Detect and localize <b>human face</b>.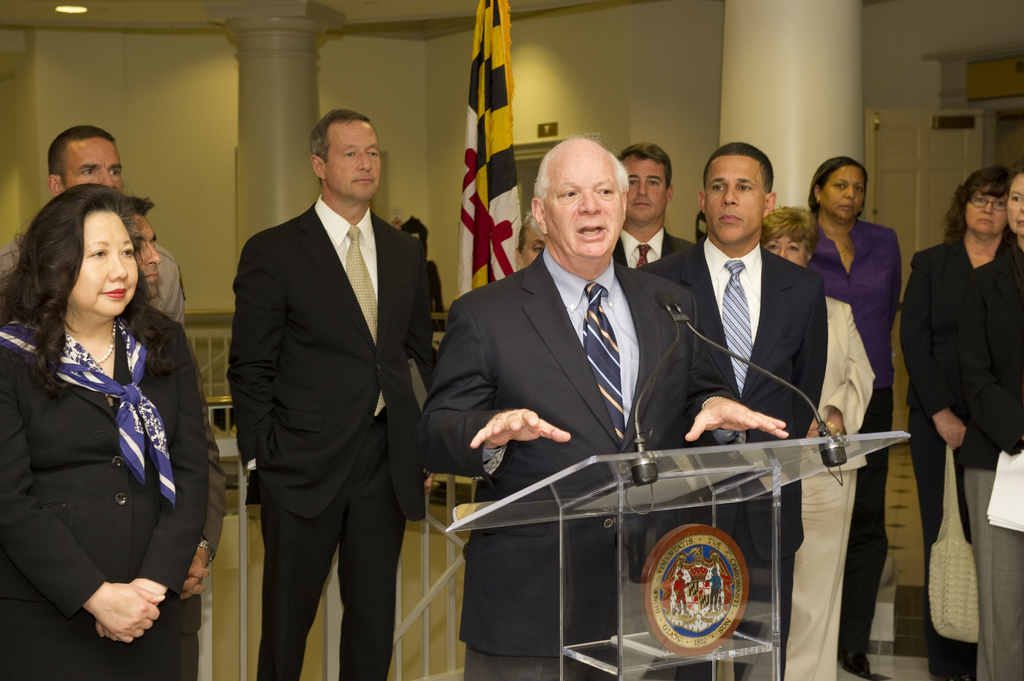
Localized at x1=545 y1=156 x2=623 y2=261.
